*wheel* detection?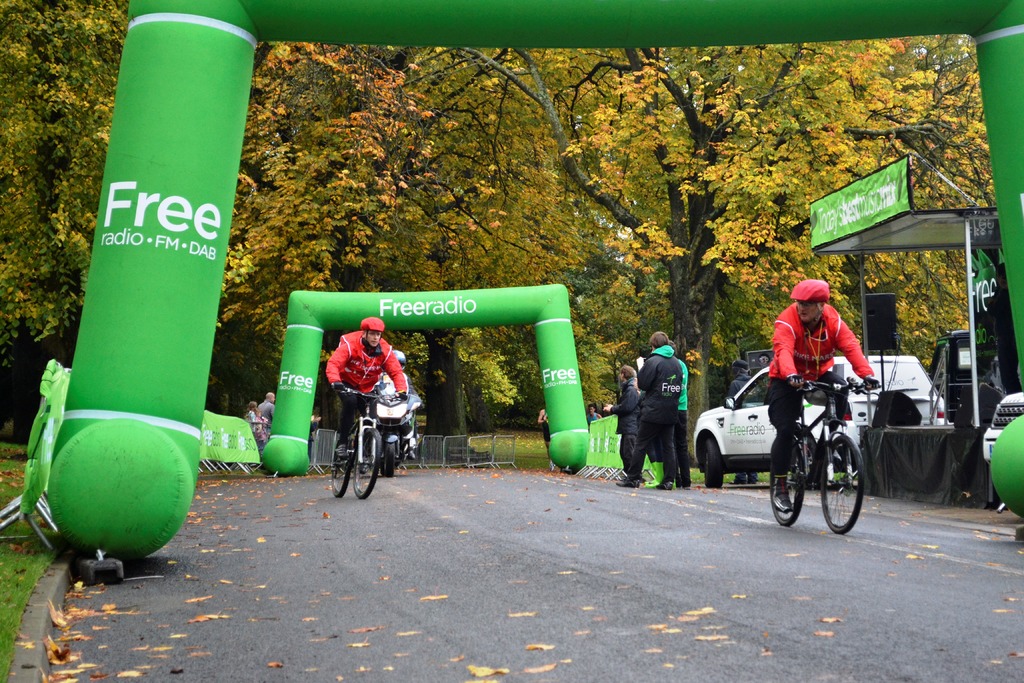
<box>798,437,862,538</box>
